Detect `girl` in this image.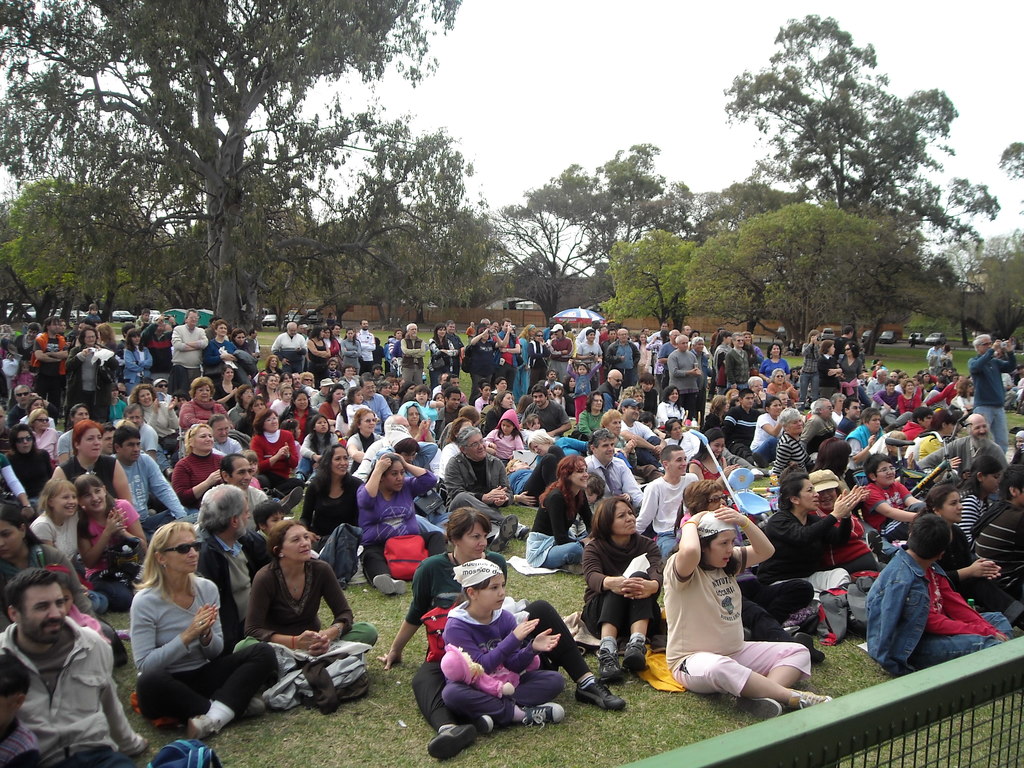
Detection: select_region(241, 445, 262, 489).
